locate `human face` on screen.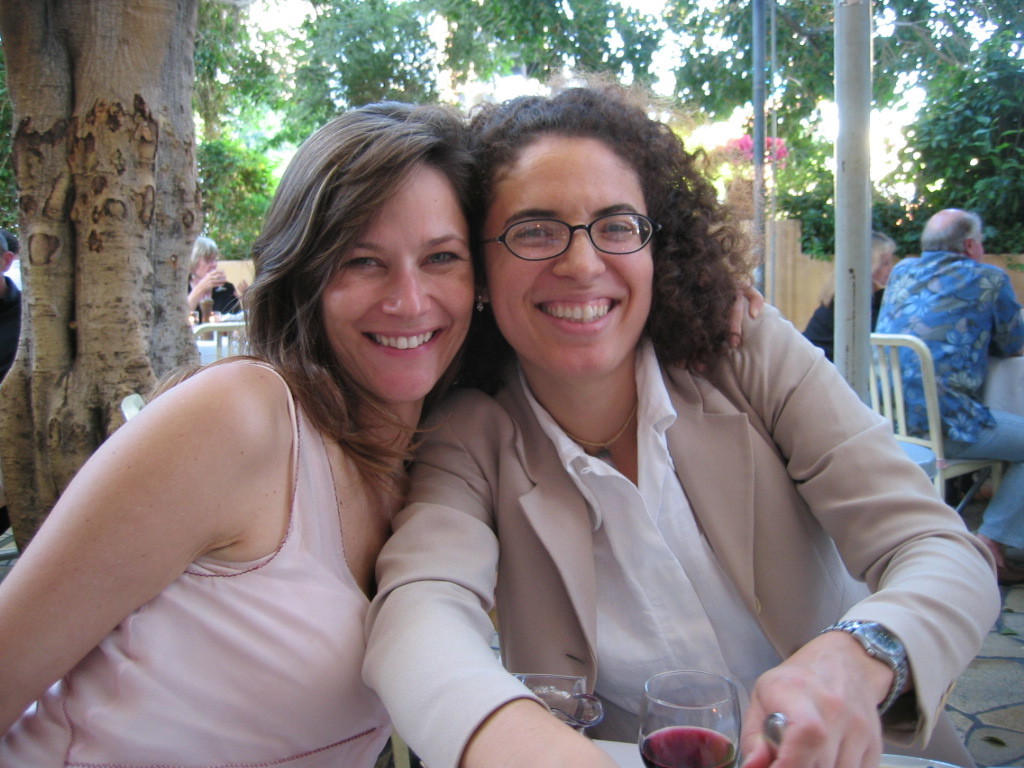
On screen at (320, 168, 474, 398).
